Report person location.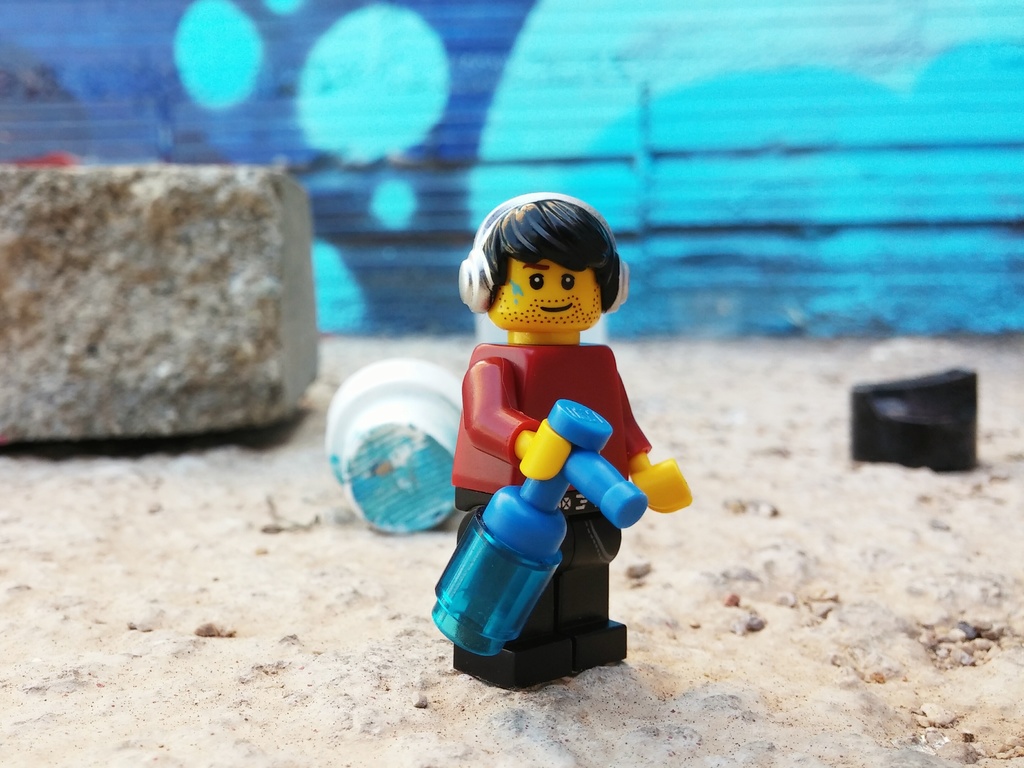
Report: 453, 187, 692, 691.
